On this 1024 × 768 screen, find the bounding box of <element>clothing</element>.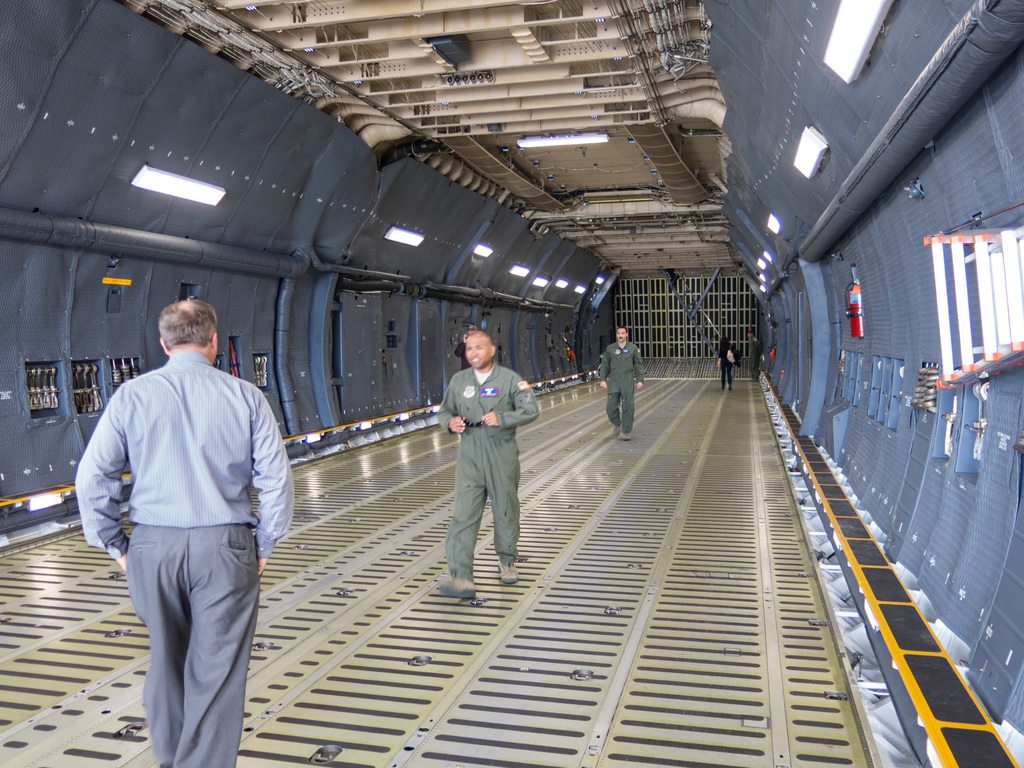
Bounding box: detection(716, 344, 740, 384).
